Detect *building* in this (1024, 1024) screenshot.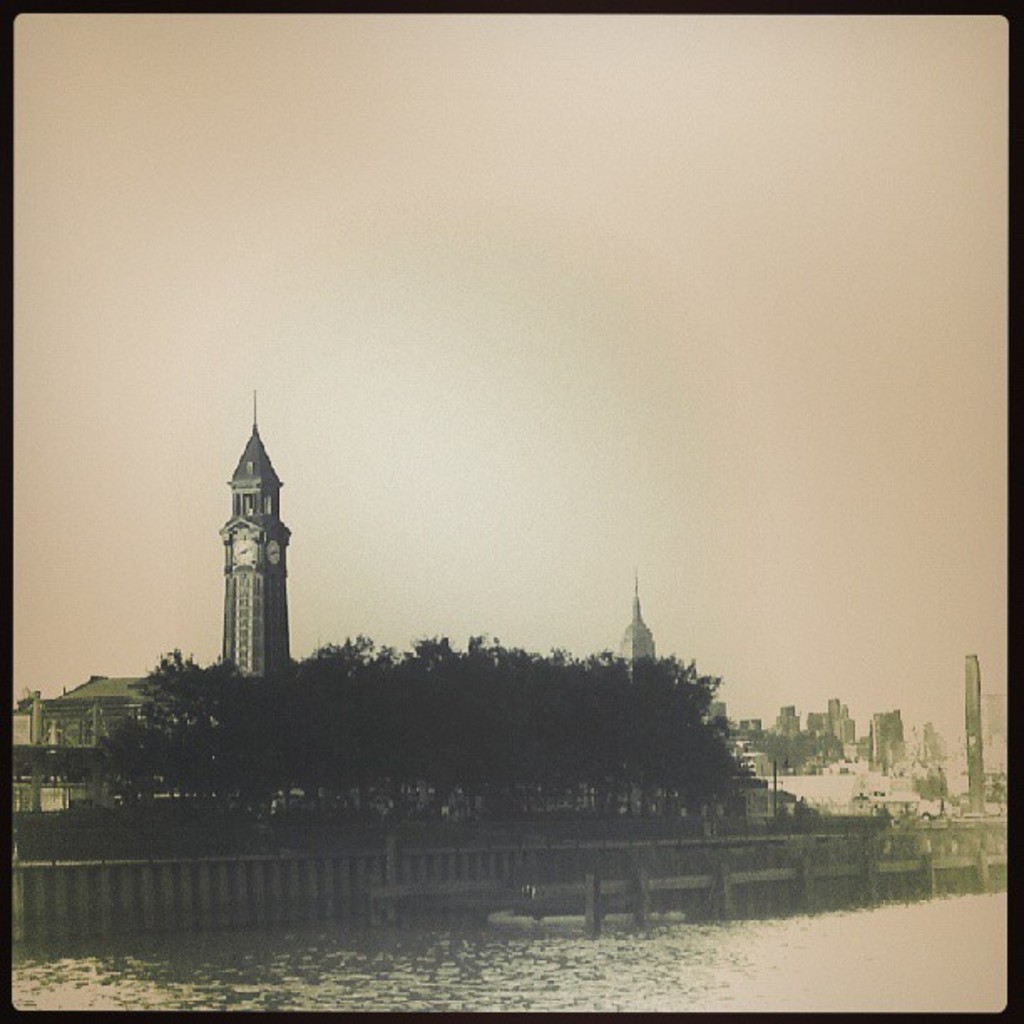
Detection: 33:395:293:751.
